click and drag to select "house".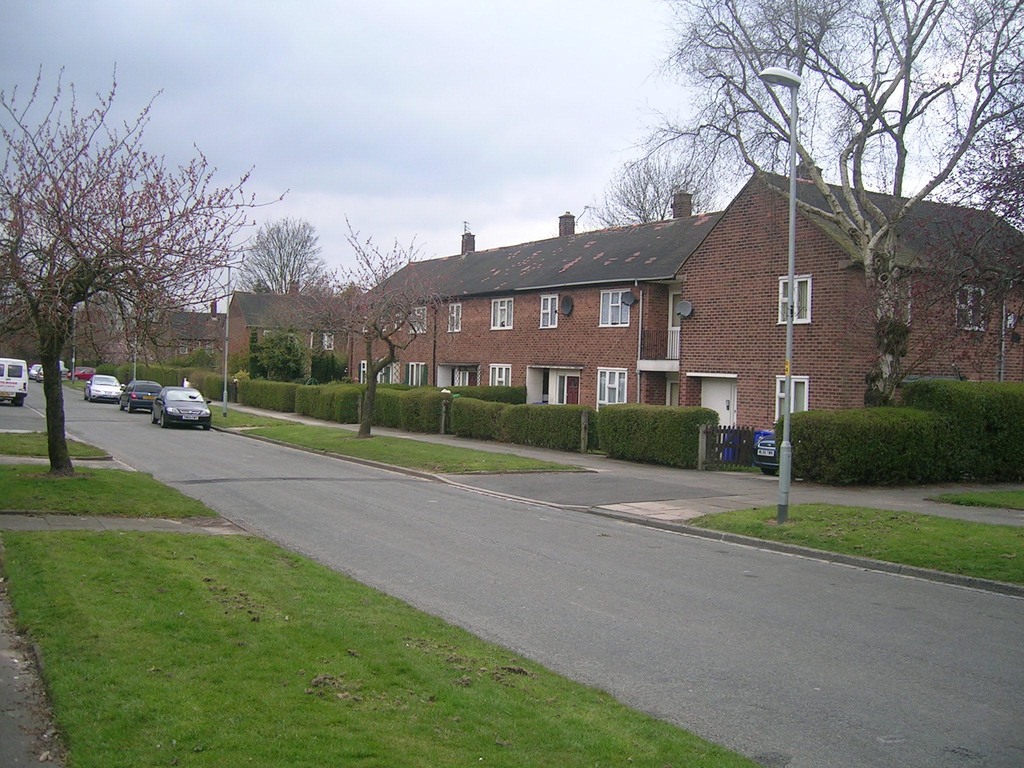
Selection: <bbox>229, 277, 364, 389</bbox>.
